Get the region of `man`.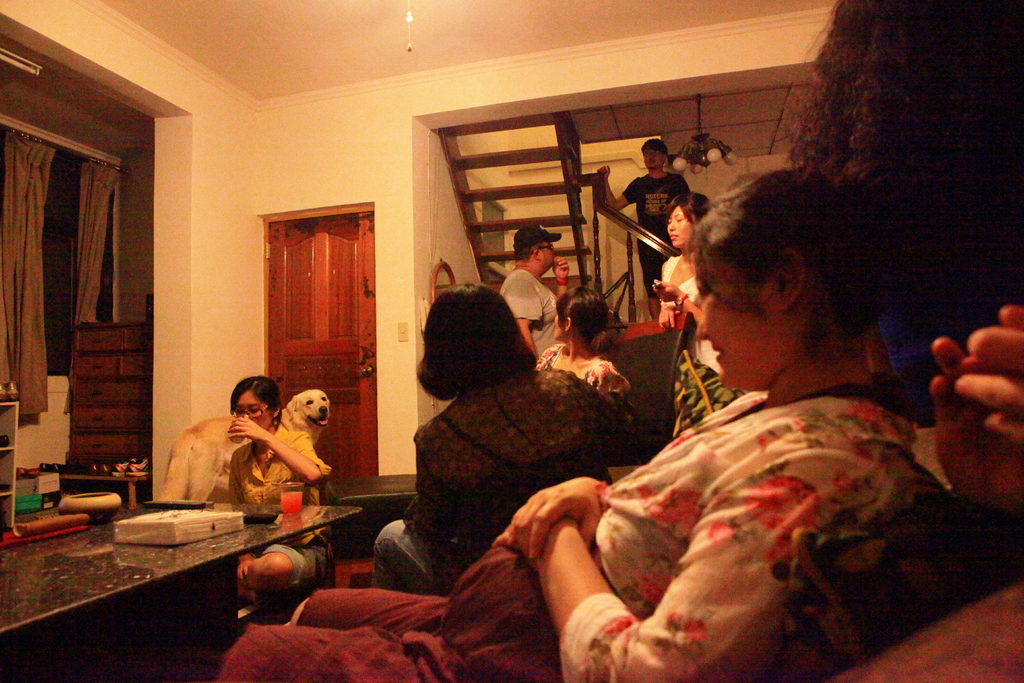
595,138,692,318.
